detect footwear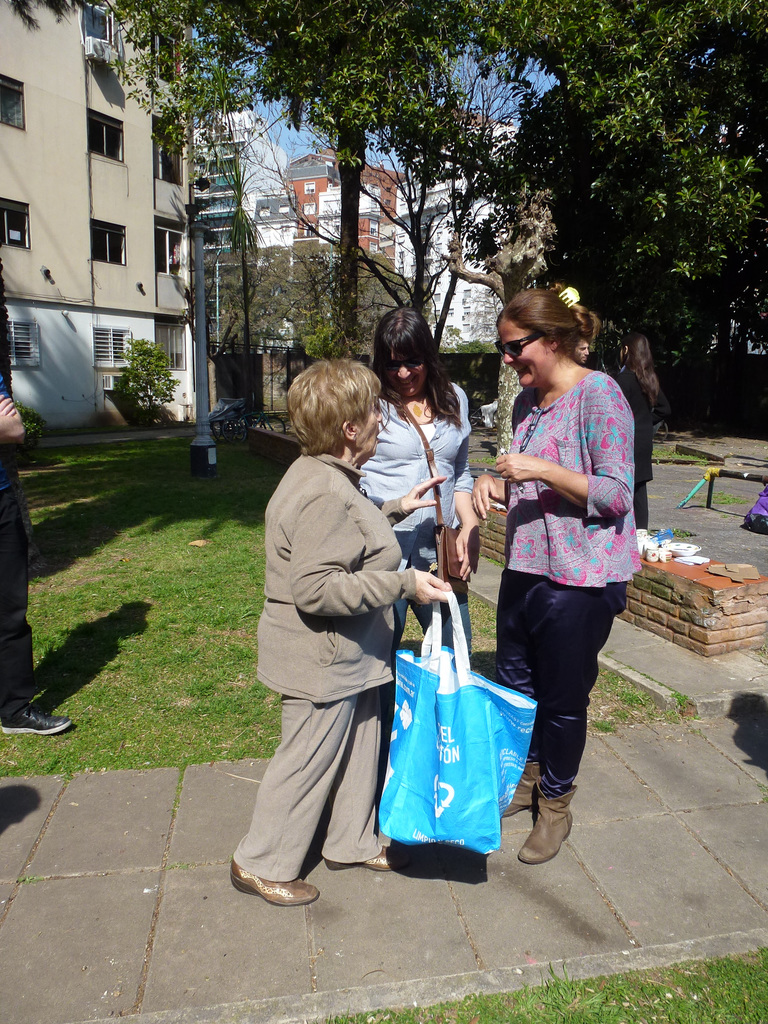
bbox(500, 769, 541, 816)
